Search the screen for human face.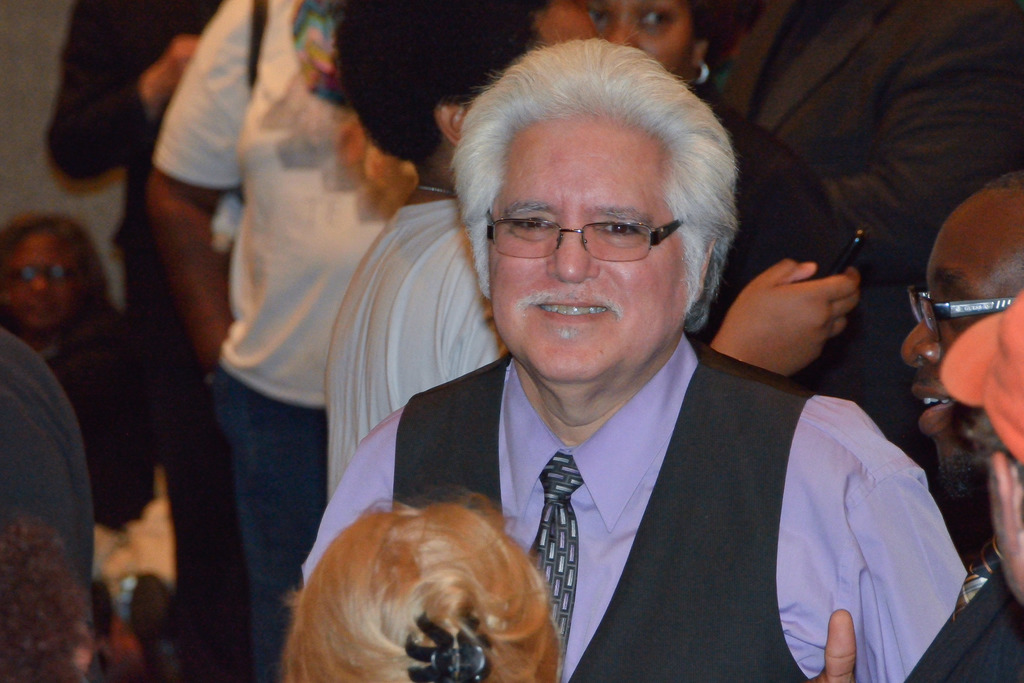
Found at locate(478, 128, 720, 369).
